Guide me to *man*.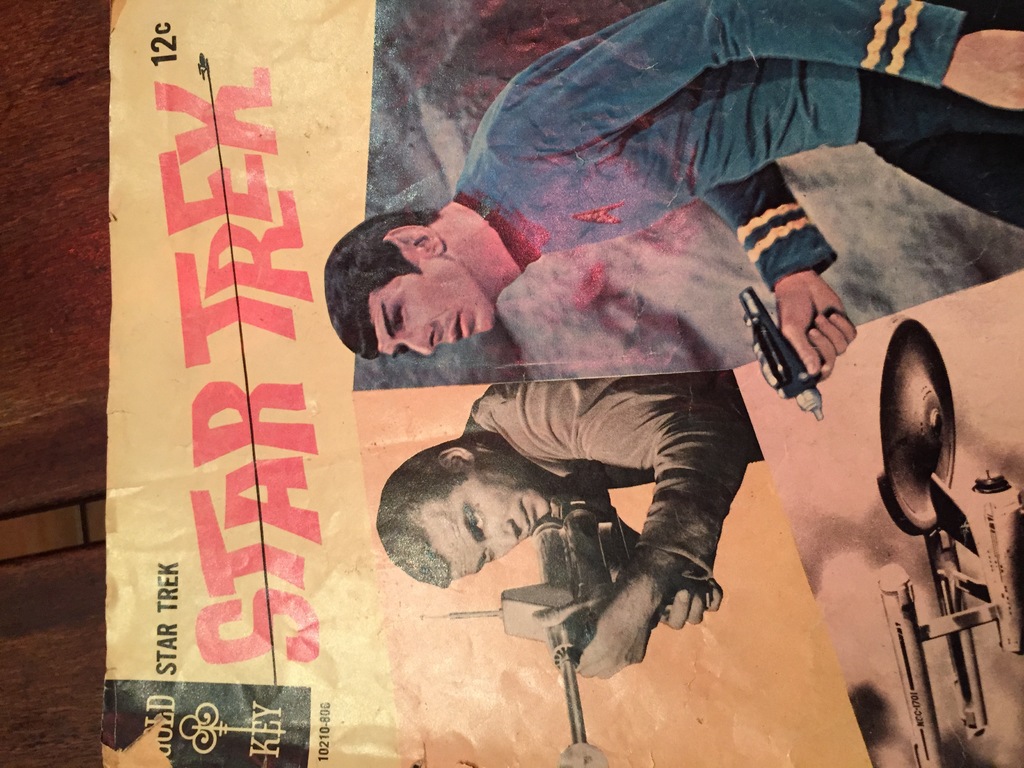
Guidance: pyautogui.locateOnScreen(372, 368, 766, 733).
